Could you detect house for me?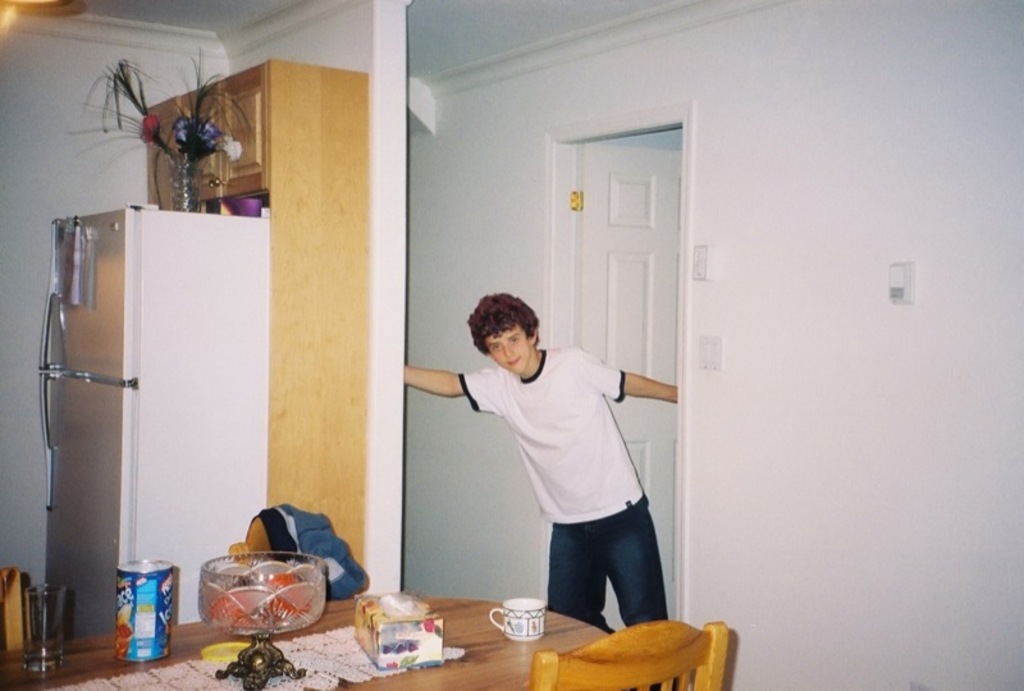
Detection result: 0:0:1023:690.
